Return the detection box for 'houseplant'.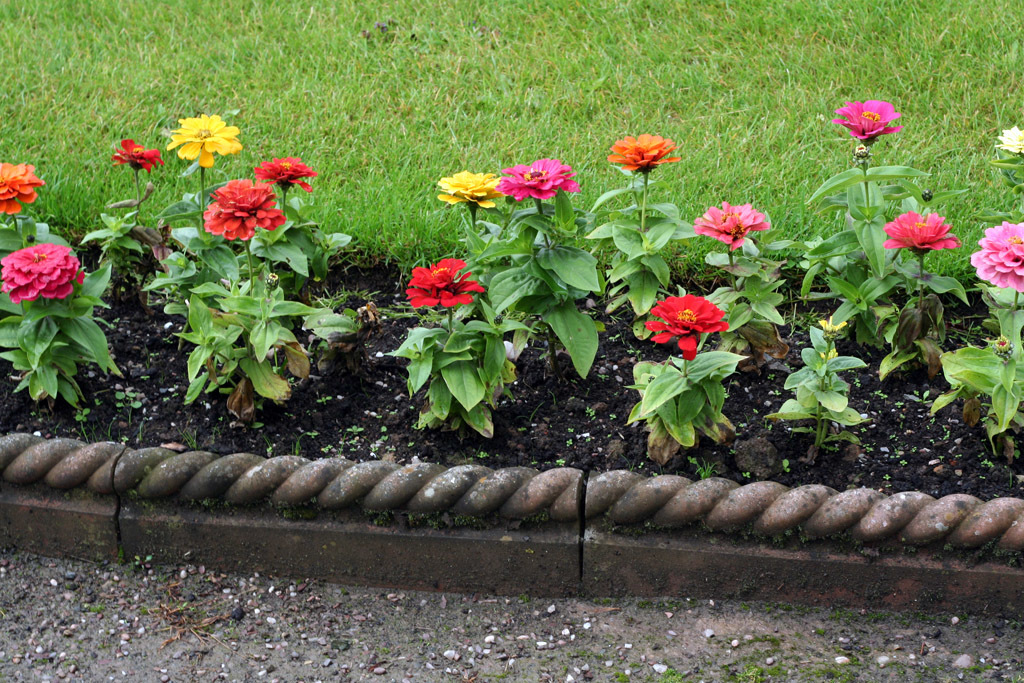
(0, 241, 117, 433).
